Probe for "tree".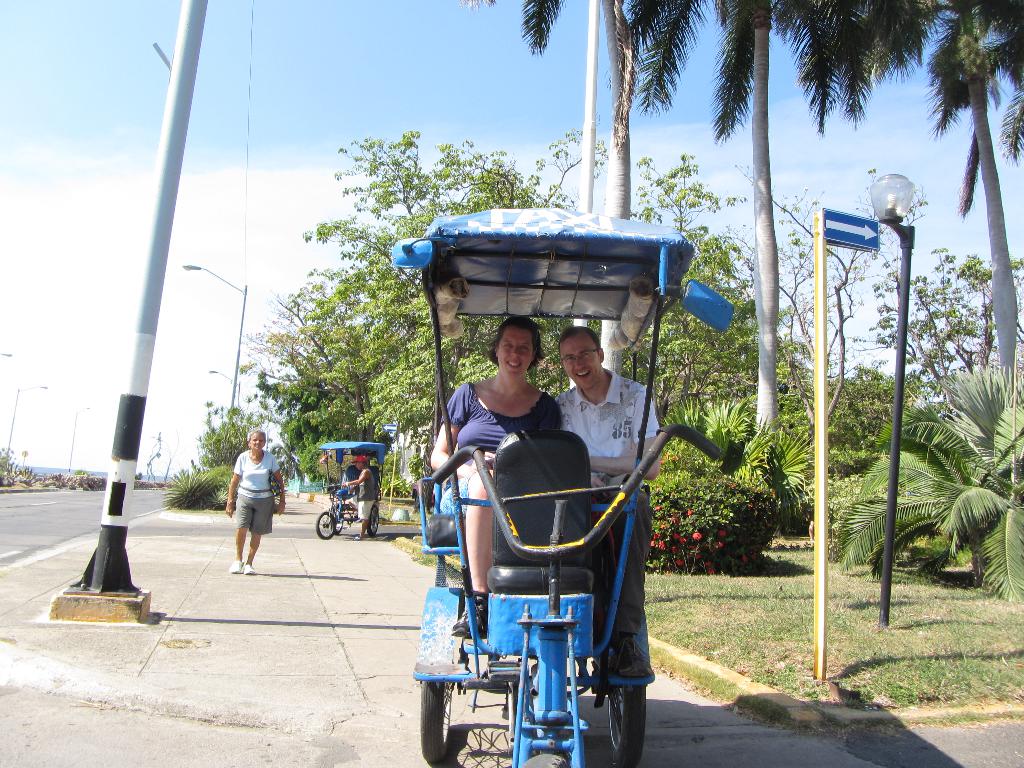
Probe result: region(918, 0, 1023, 419).
